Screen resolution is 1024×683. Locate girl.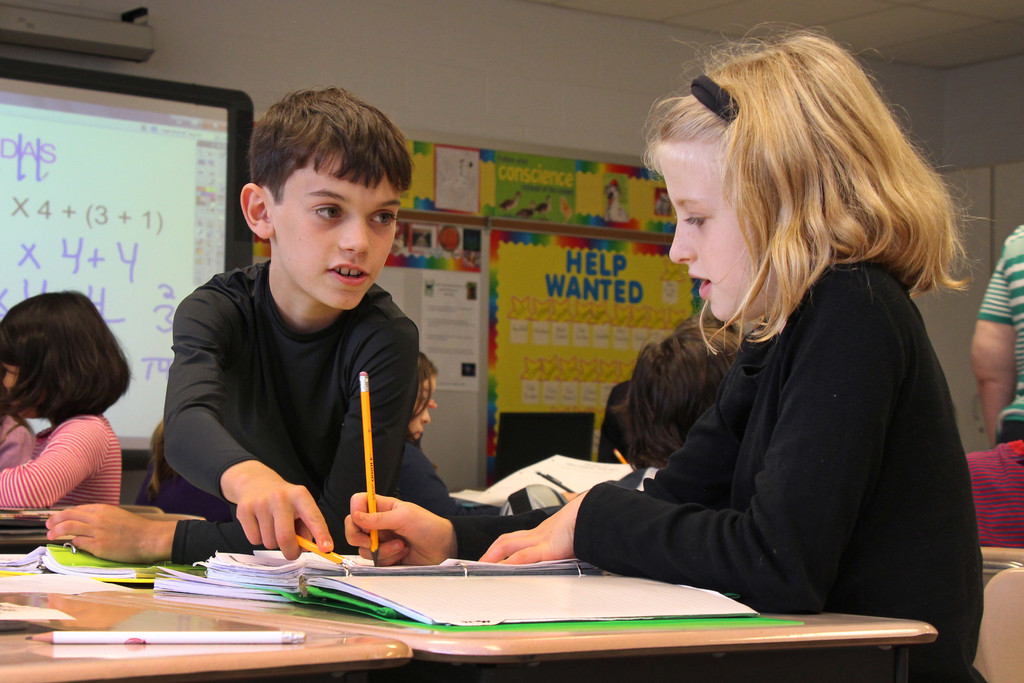
(x1=390, y1=354, x2=495, y2=514).
